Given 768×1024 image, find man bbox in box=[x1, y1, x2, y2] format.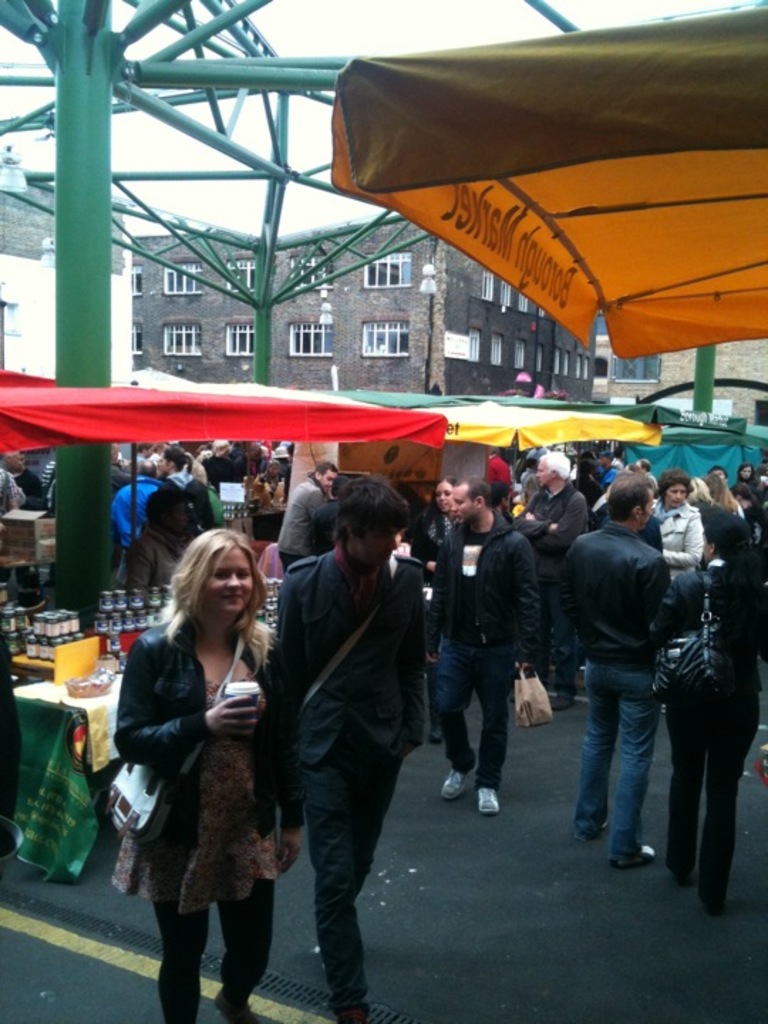
box=[14, 452, 44, 505].
